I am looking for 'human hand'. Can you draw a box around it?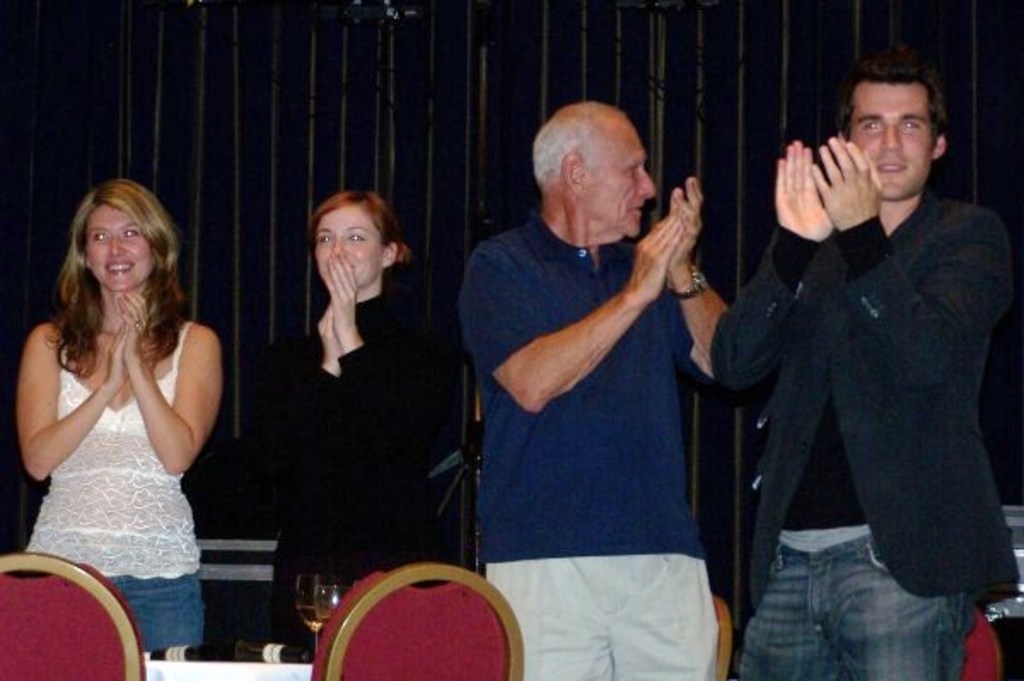
Sure, the bounding box is [119, 285, 154, 358].
